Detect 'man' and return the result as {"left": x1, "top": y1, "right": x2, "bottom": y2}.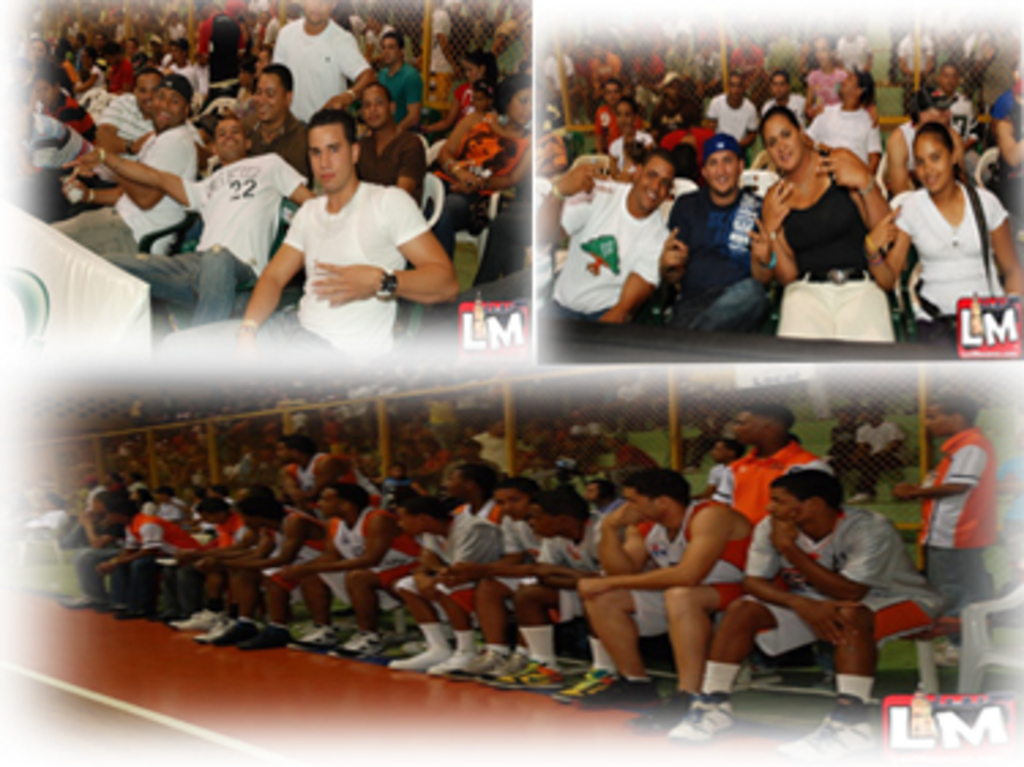
{"left": 445, "top": 475, "right": 546, "bottom": 685}.
